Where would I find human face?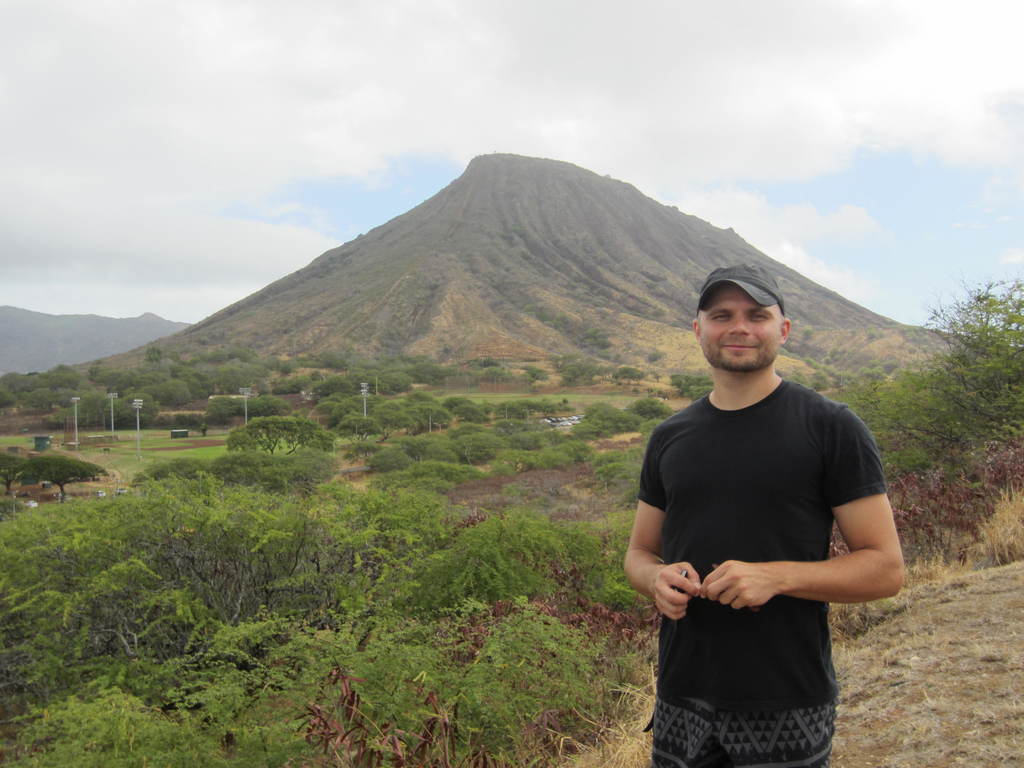
At box=[701, 290, 782, 373].
